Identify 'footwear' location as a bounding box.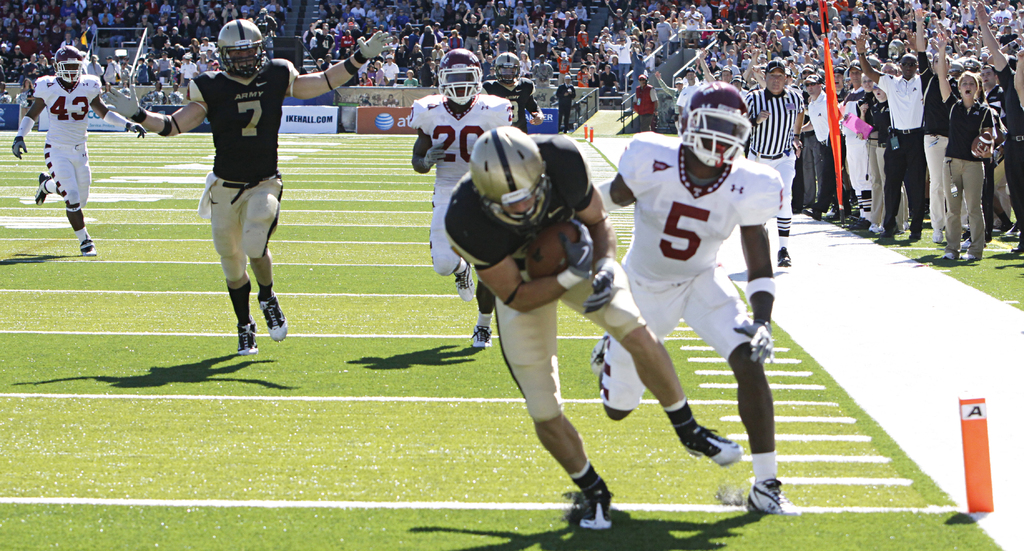
(868, 222, 884, 232).
